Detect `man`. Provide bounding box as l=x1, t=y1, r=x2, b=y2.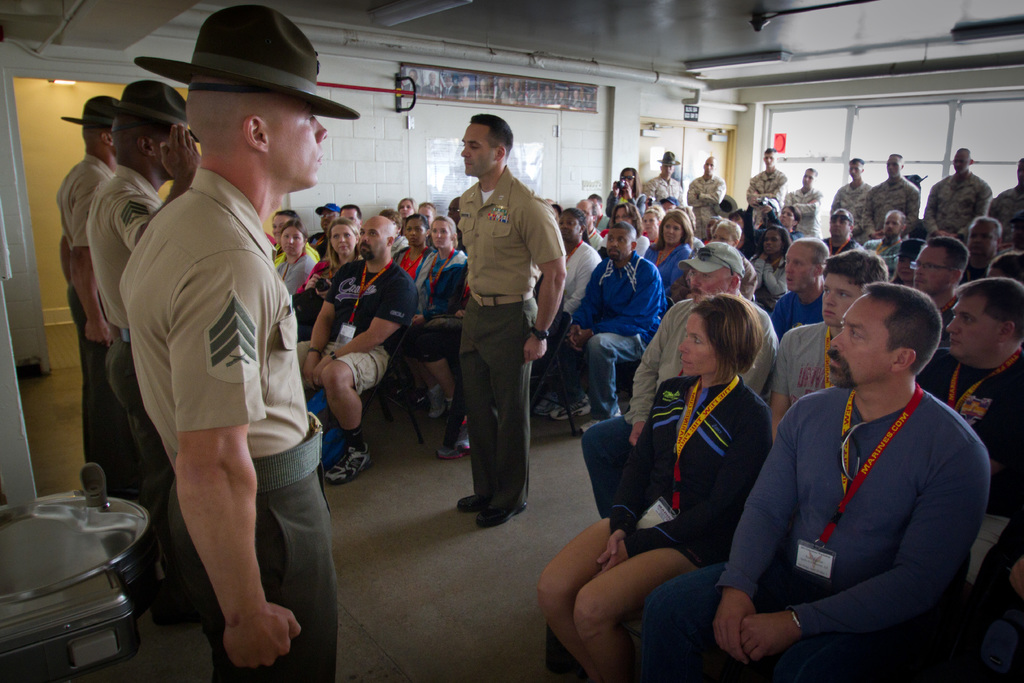
l=685, t=154, r=727, b=253.
